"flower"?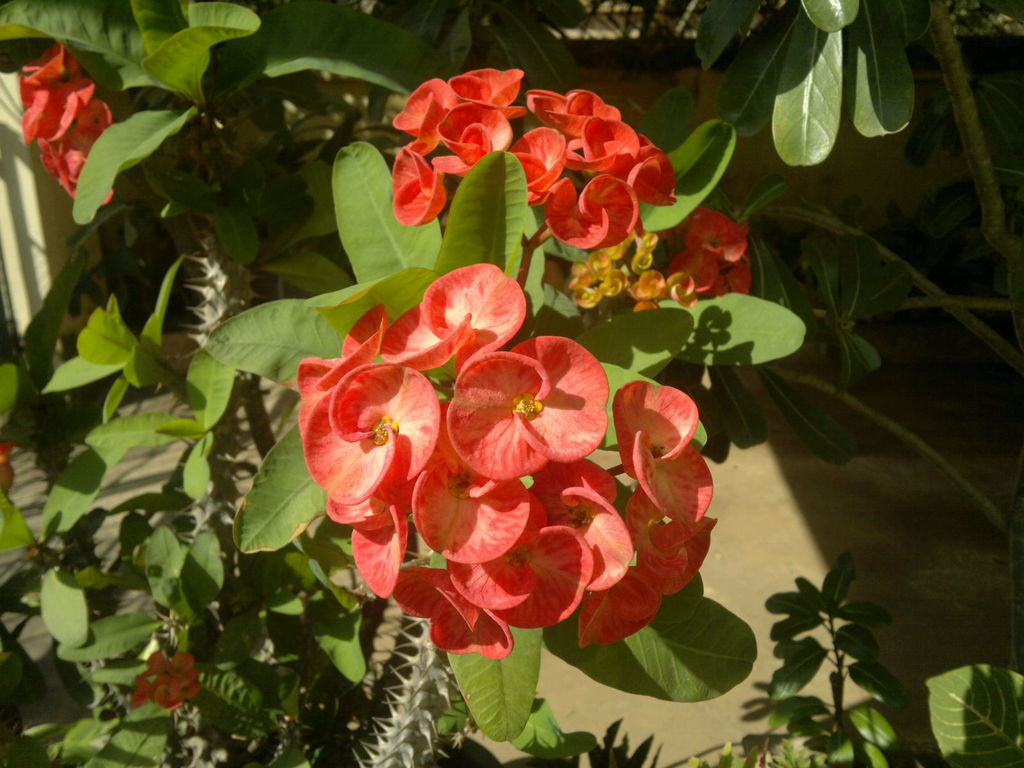
bbox(0, 439, 19, 497)
